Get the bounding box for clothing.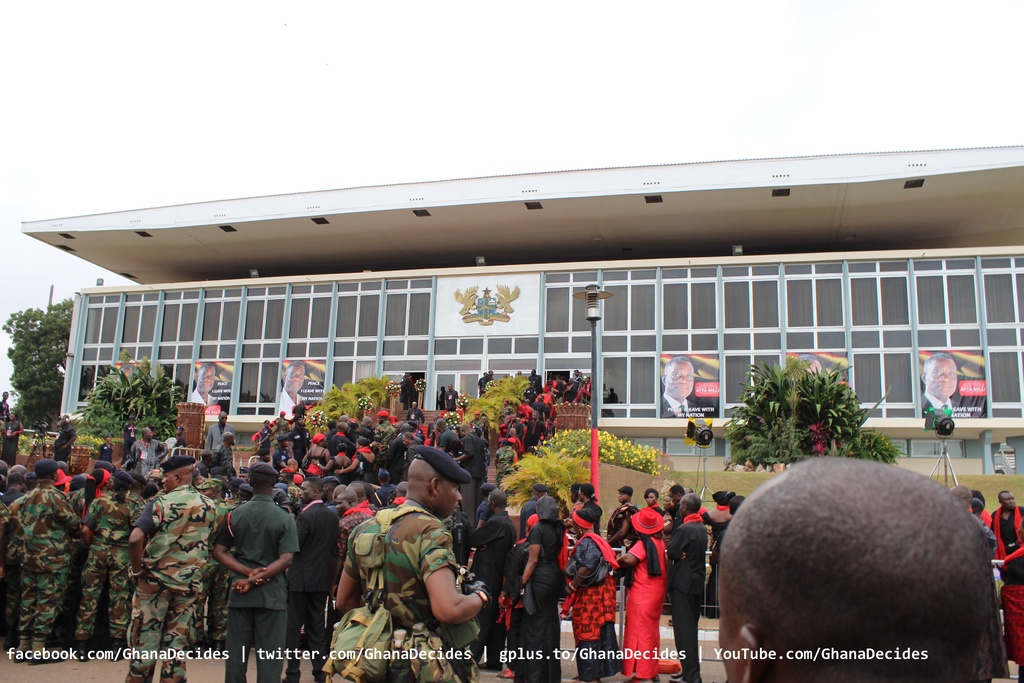
crop(337, 508, 374, 567).
